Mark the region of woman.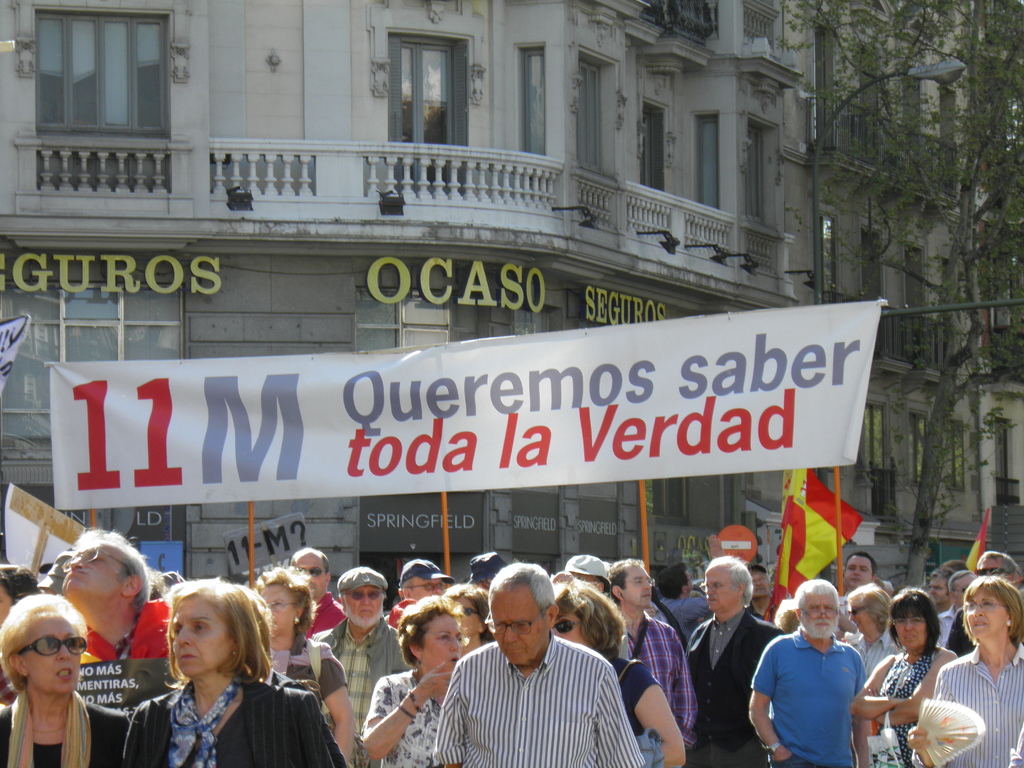
Region: (253,560,358,764).
